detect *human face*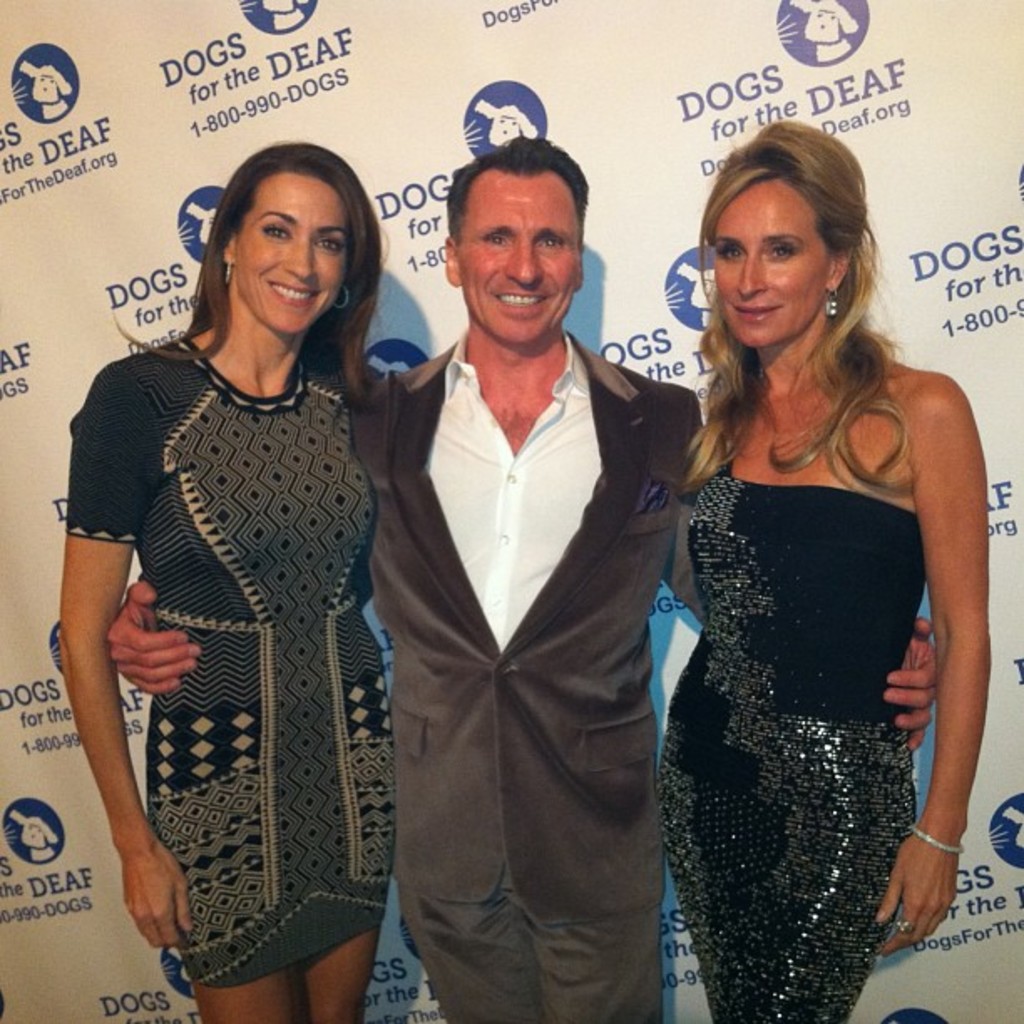
detection(244, 169, 345, 356)
